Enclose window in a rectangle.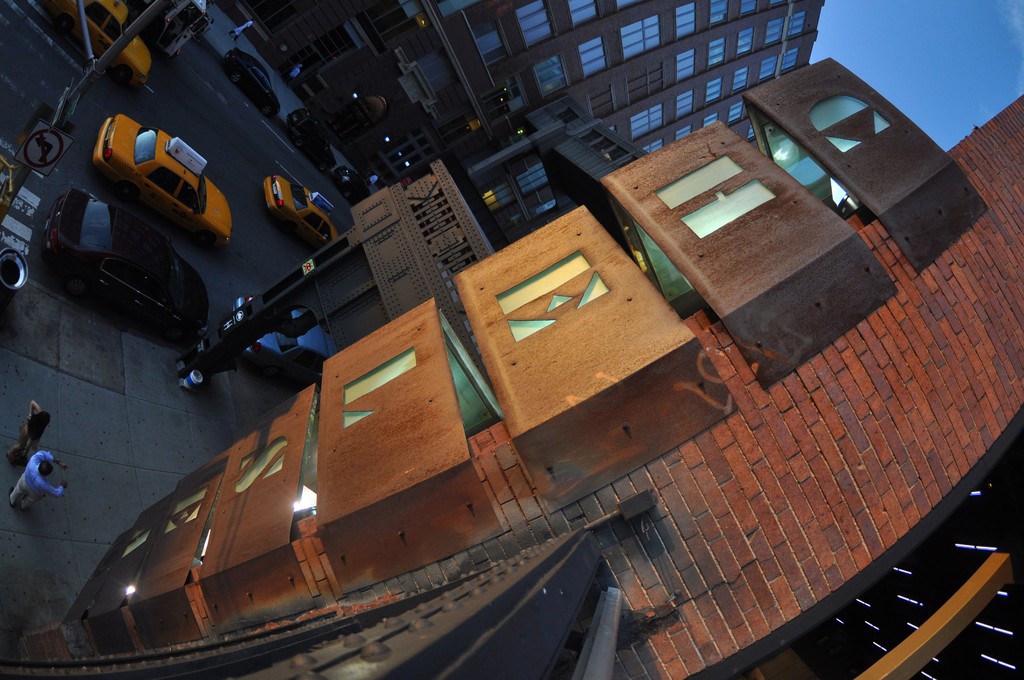
707:0:727:30.
